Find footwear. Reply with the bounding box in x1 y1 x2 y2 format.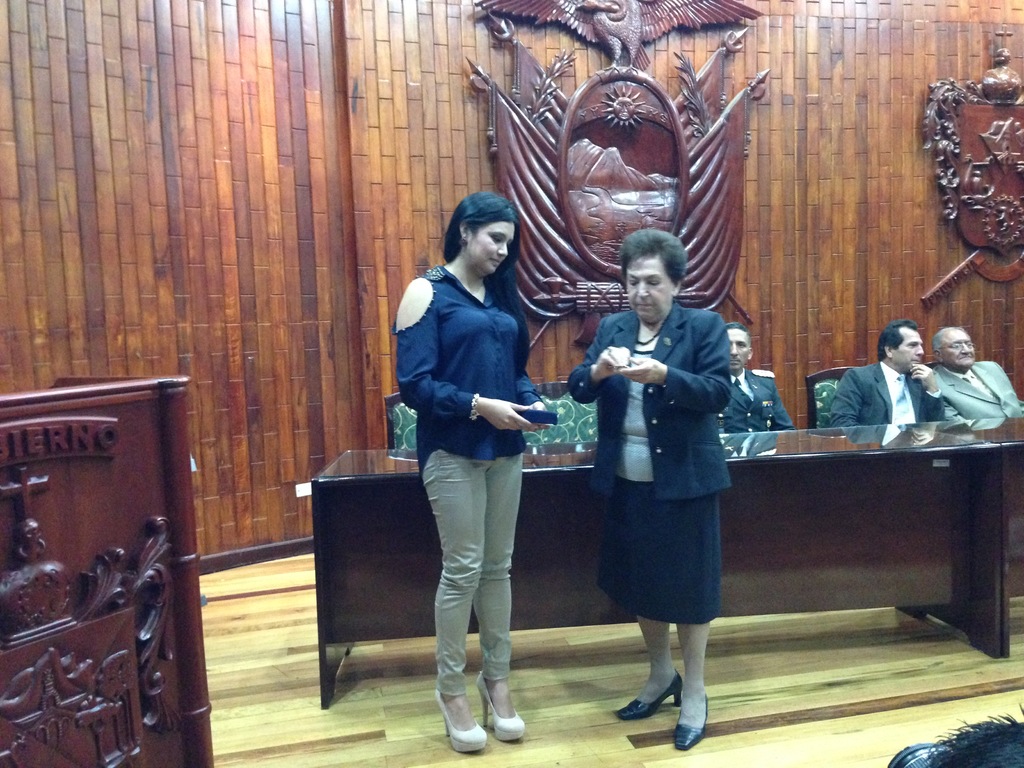
618 675 682 721.
